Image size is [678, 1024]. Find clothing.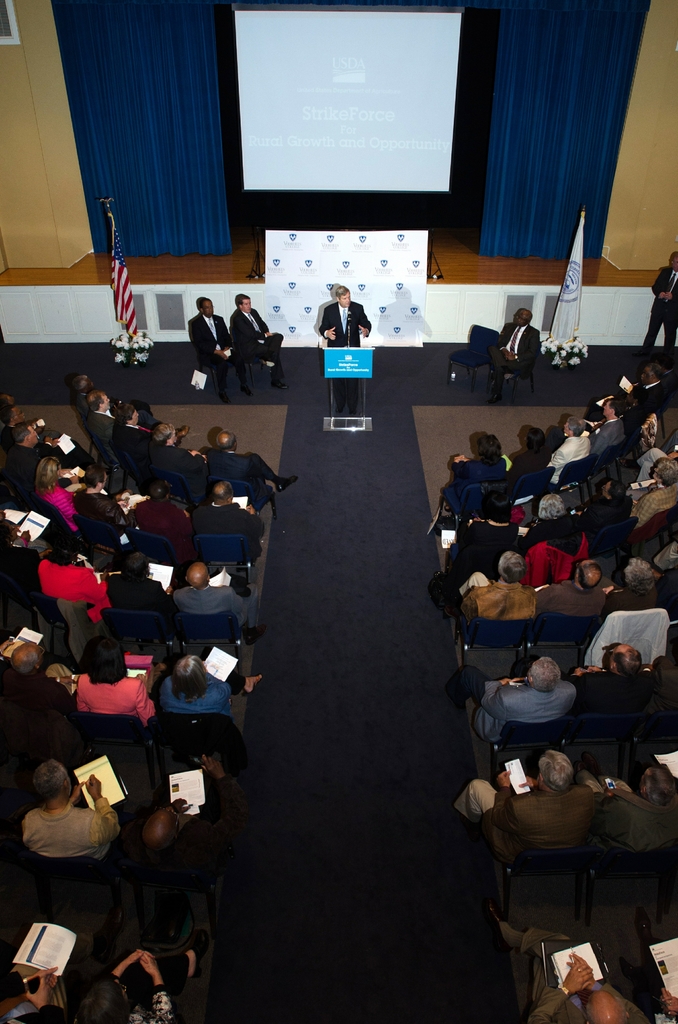
[452,780,594,865].
